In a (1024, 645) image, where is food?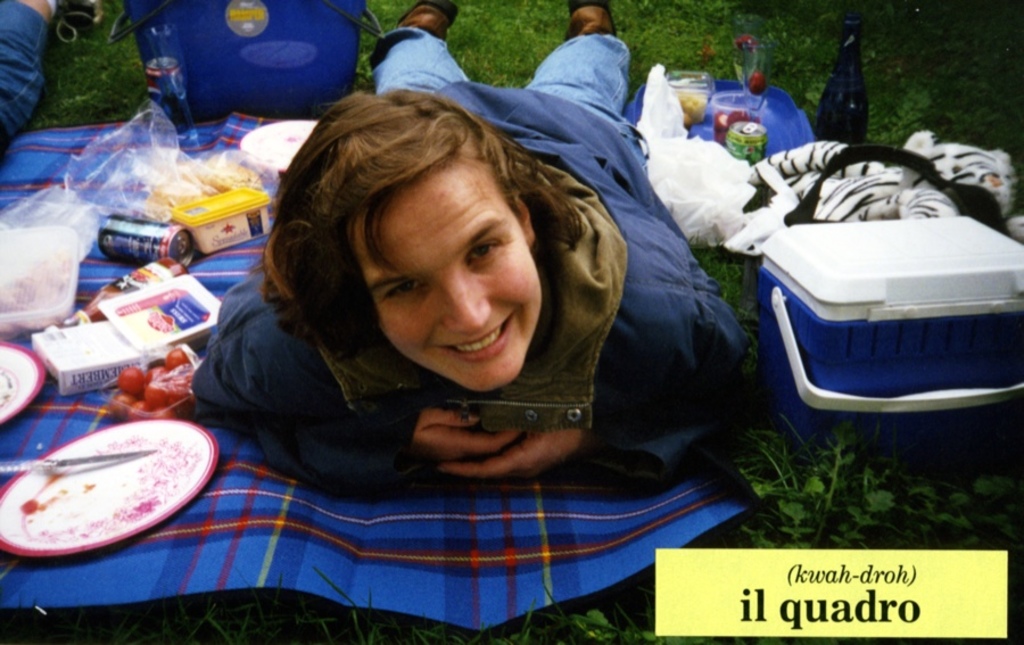
left=677, top=92, right=707, bottom=124.
